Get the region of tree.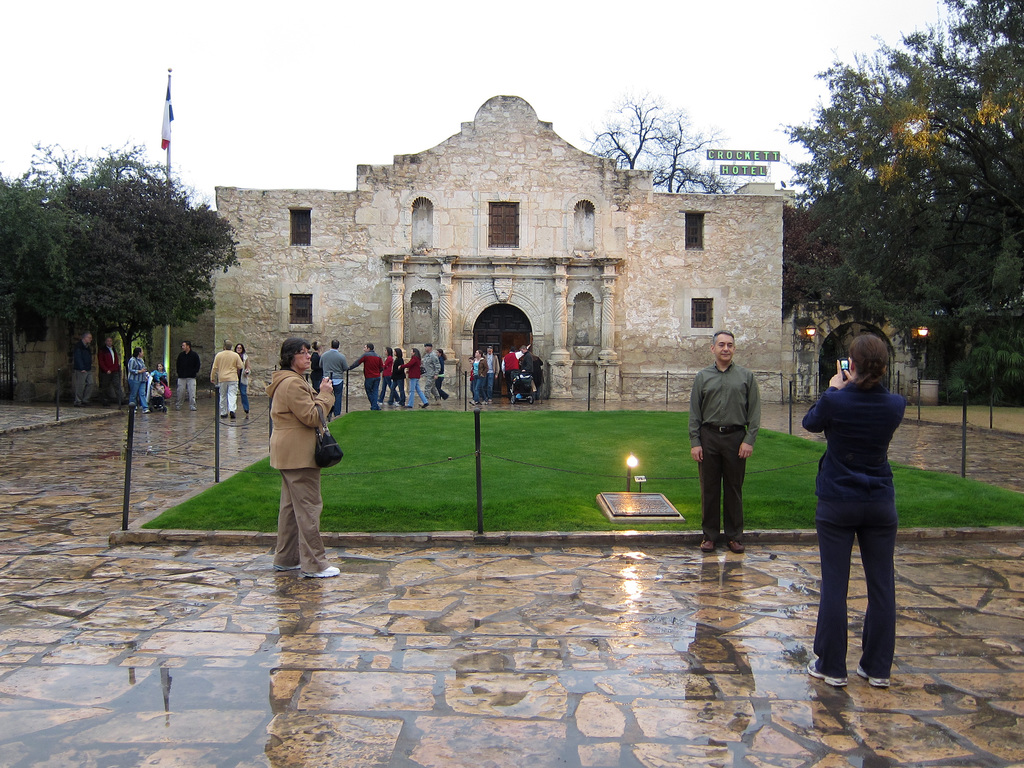
(15, 99, 249, 406).
